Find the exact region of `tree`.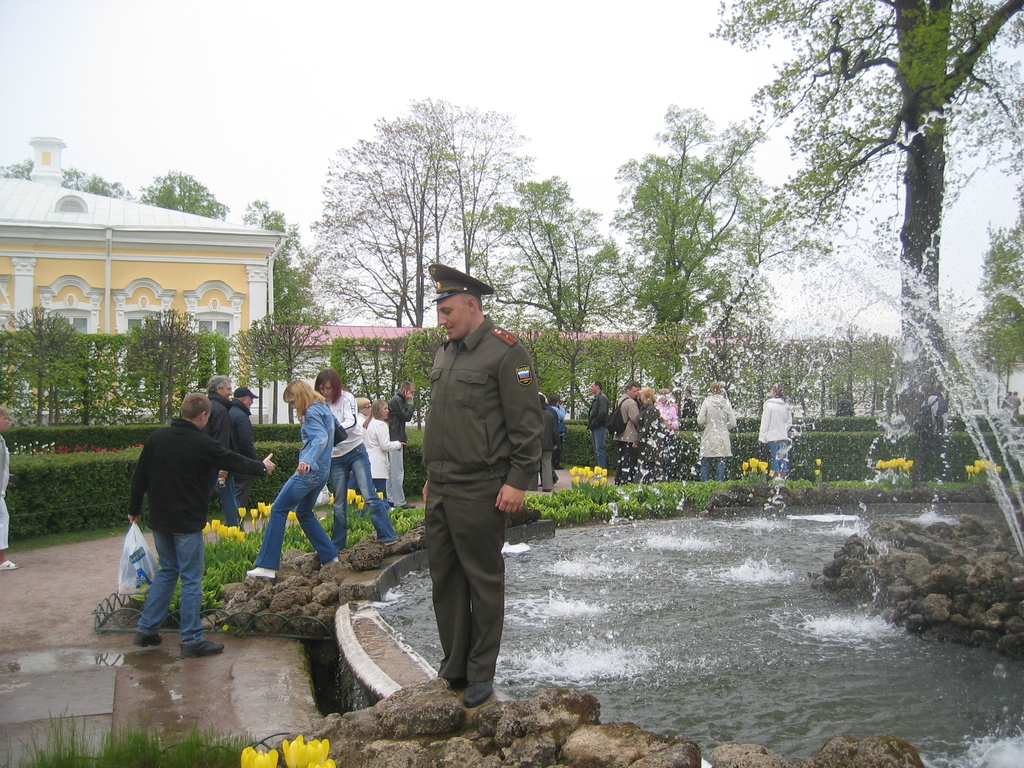
Exact region: bbox=[594, 101, 806, 363].
